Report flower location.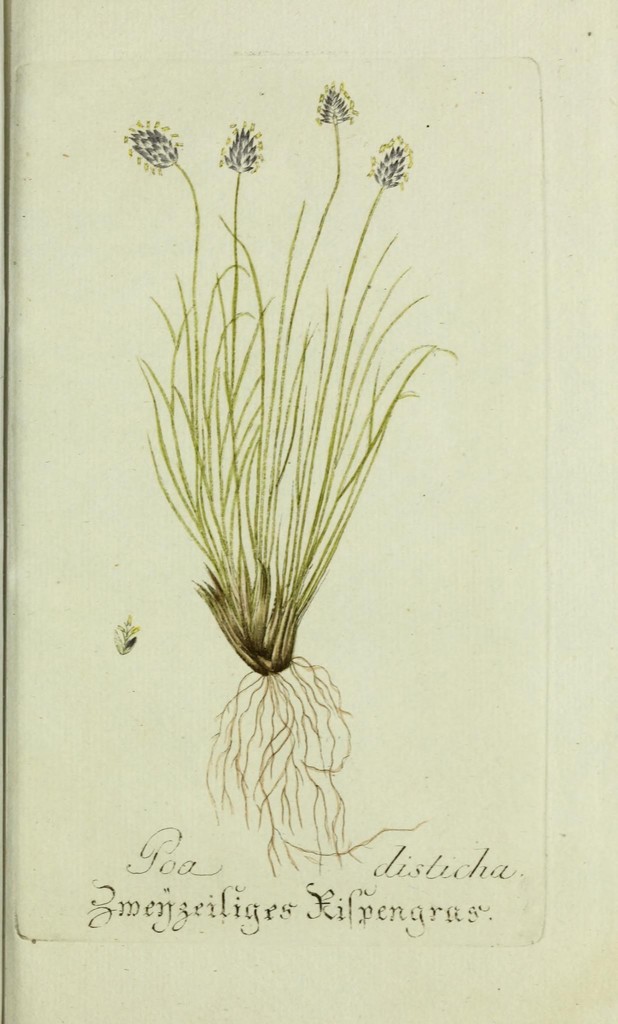
Report: (left=313, top=84, right=357, bottom=127).
